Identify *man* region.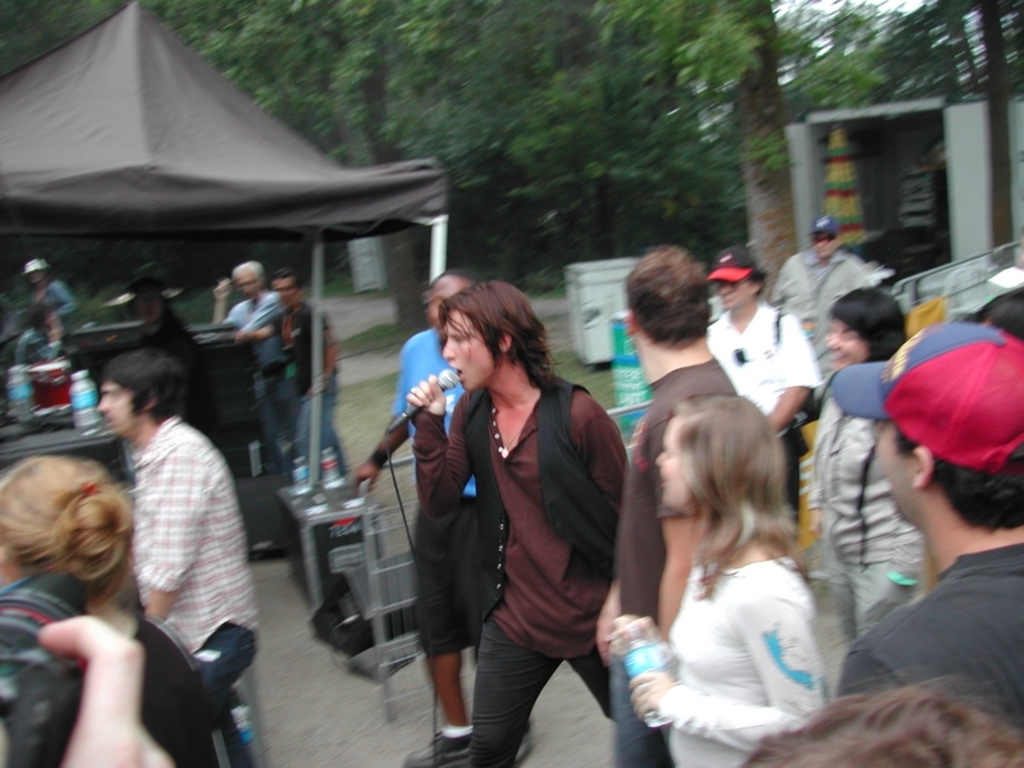
Region: 767,214,877,387.
